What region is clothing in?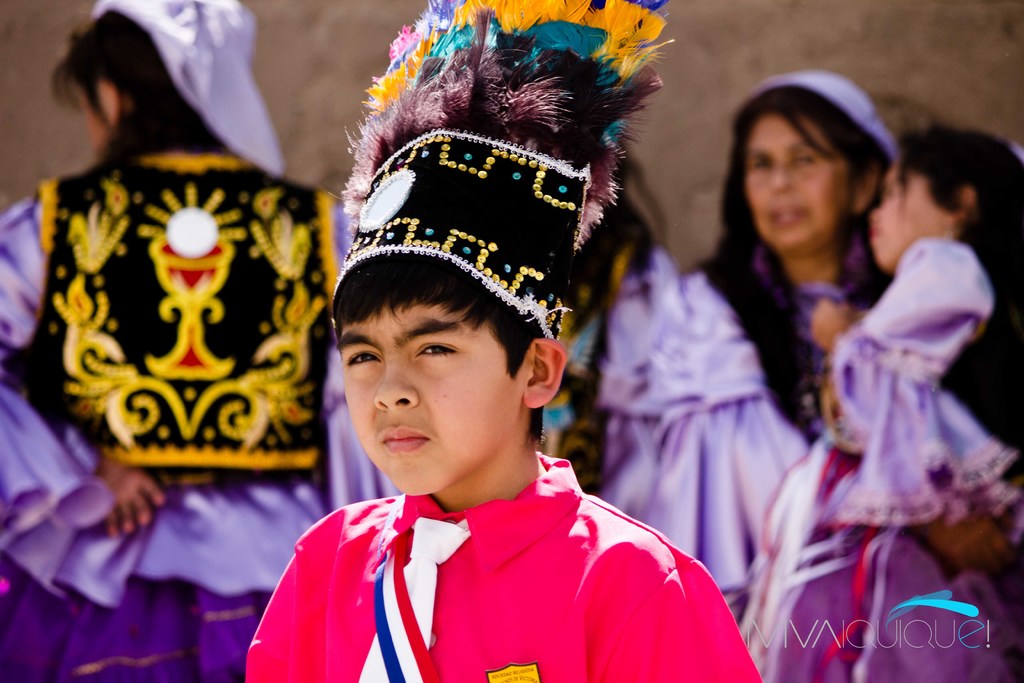
[x1=254, y1=429, x2=749, y2=675].
